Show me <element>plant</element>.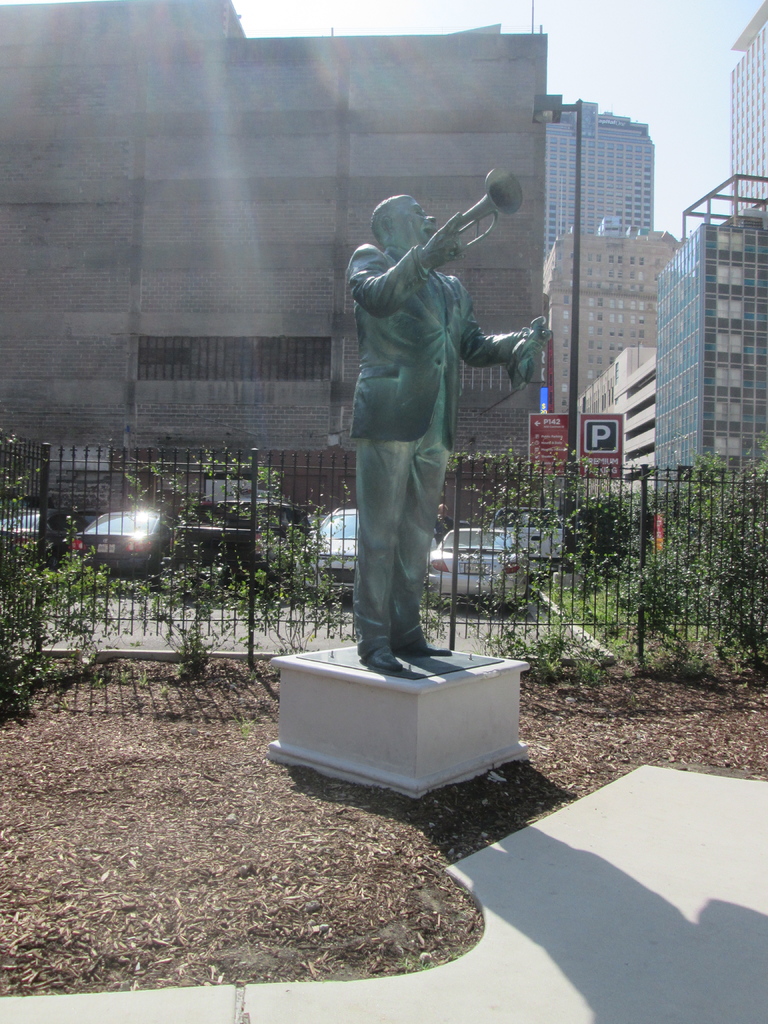
<element>plant</element> is here: region(0, 684, 31, 724).
